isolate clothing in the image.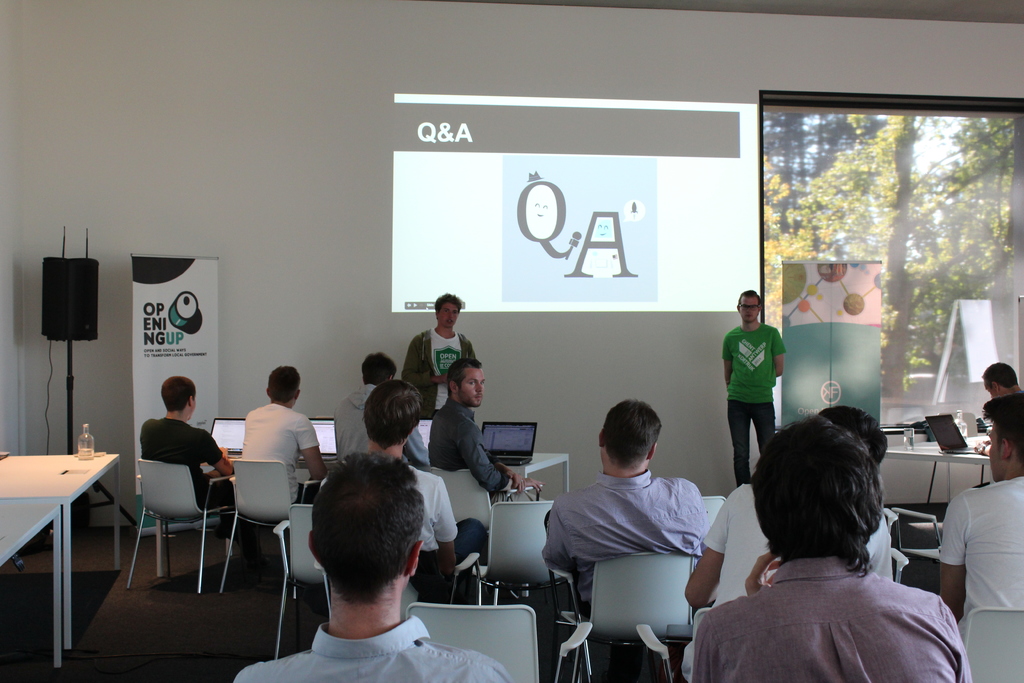
Isolated region: select_region(538, 466, 712, 610).
